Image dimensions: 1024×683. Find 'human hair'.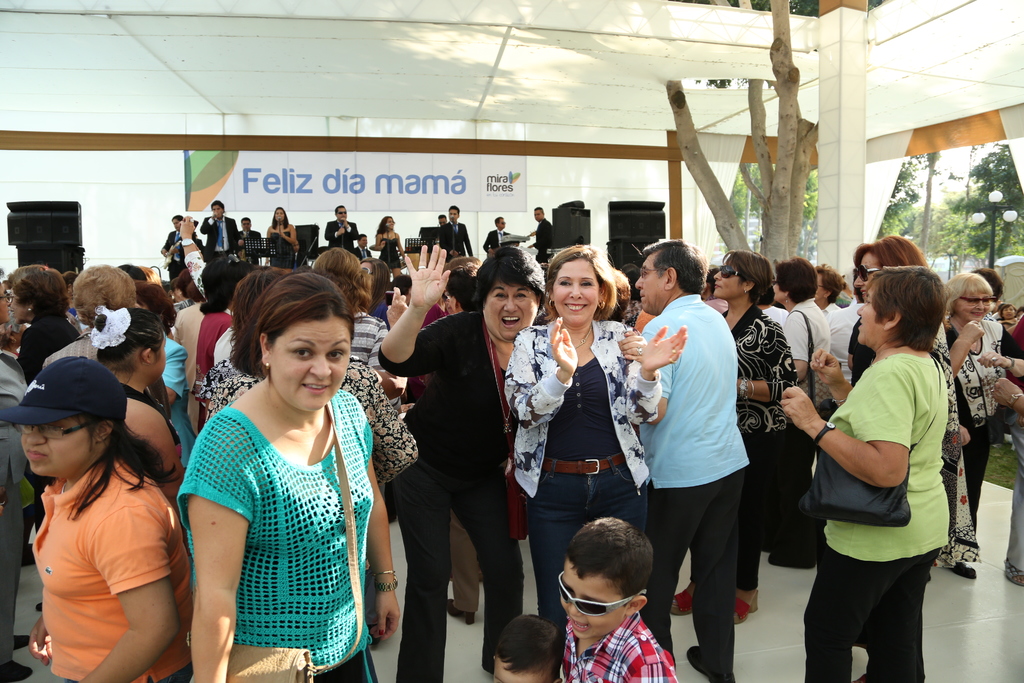
[472,245,544,300].
